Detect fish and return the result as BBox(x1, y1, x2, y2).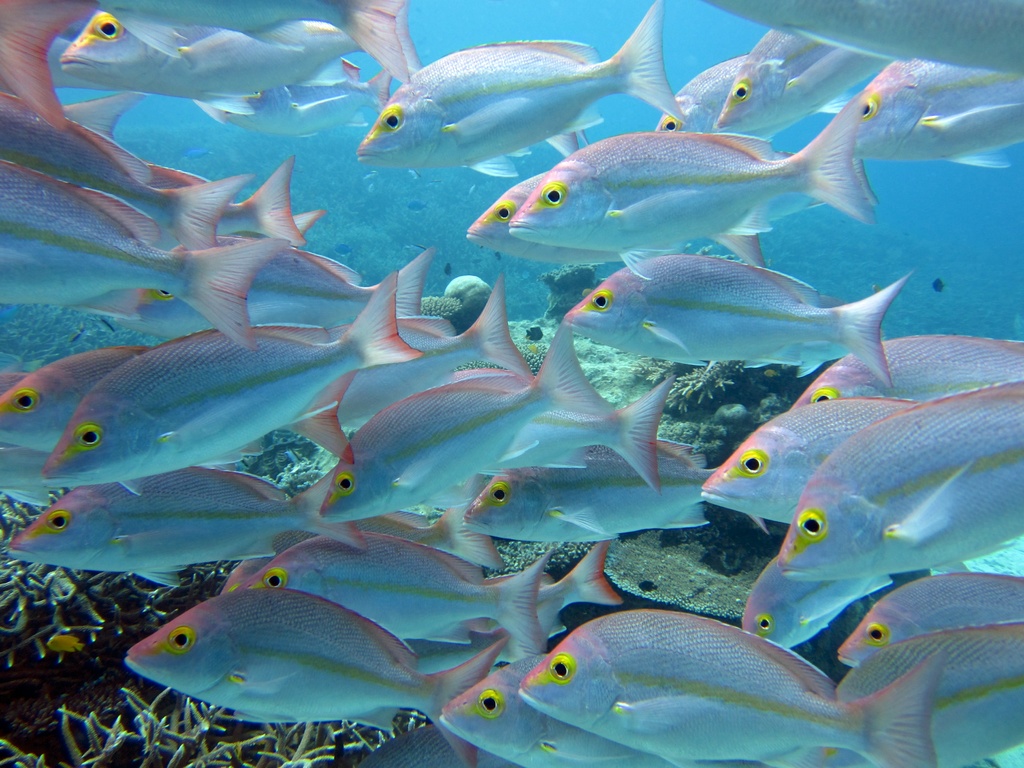
BBox(476, 545, 617, 651).
